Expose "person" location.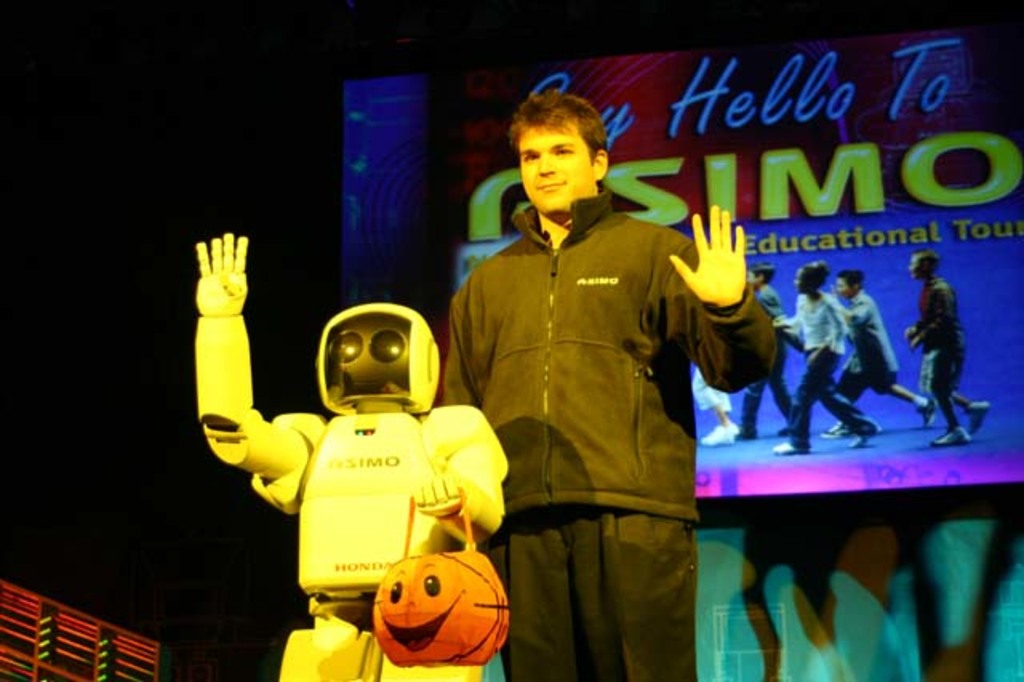
Exposed at l=182, t=223, r=507, b=680.
